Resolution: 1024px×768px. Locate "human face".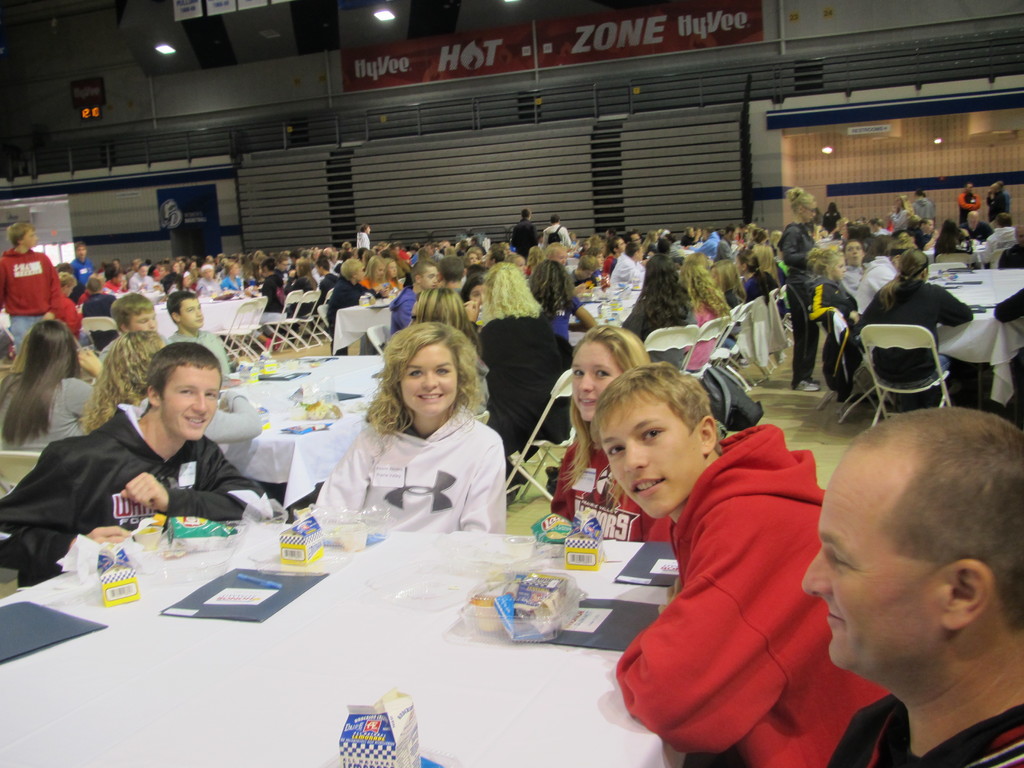
{"left": 184, "top": 298, "right": 204, "bottom": 331}.
